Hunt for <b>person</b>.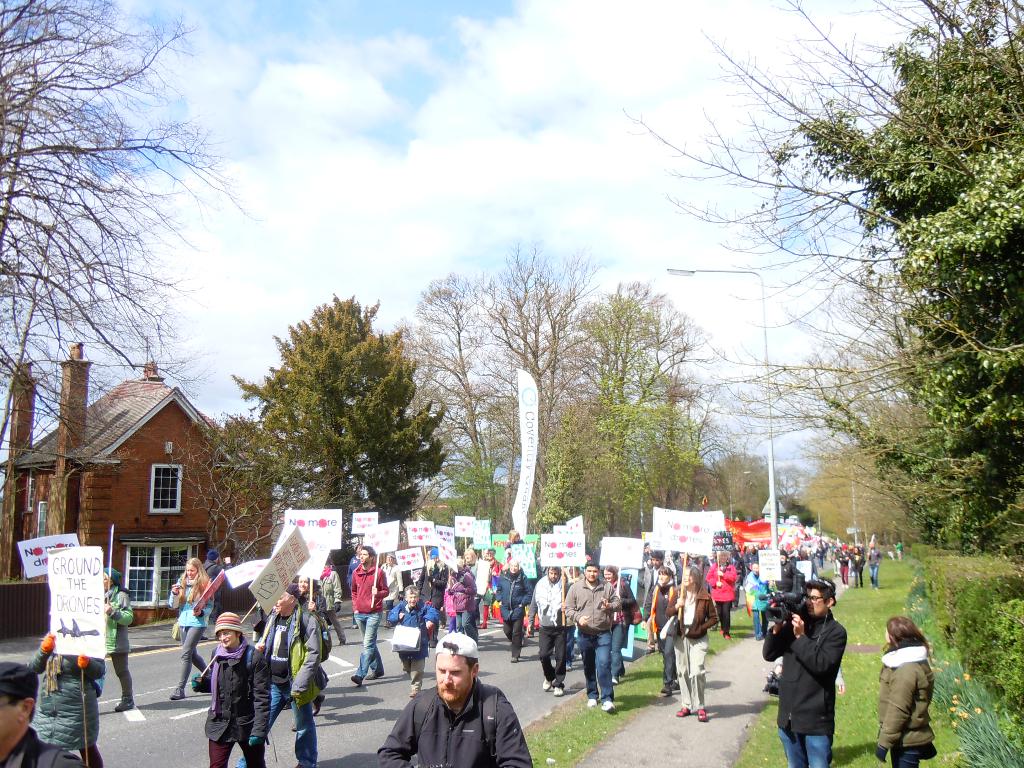
Hunted down at detection(22, 616, 102, 767).
